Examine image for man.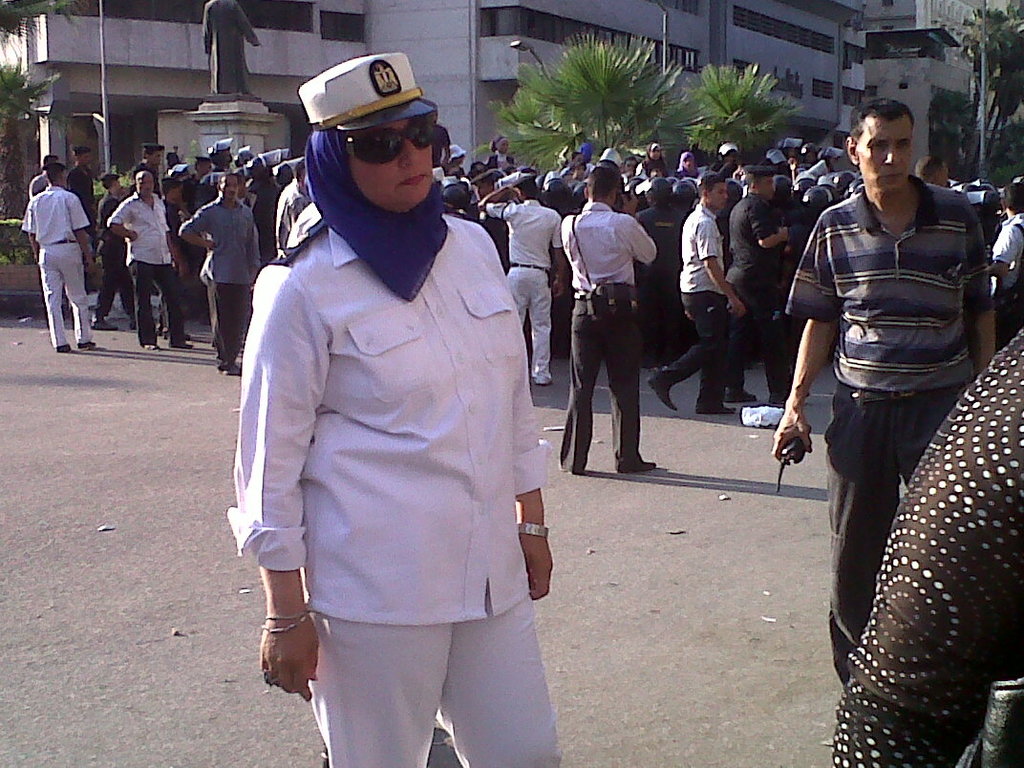
Examination result: [484, 180, 567, 381].
